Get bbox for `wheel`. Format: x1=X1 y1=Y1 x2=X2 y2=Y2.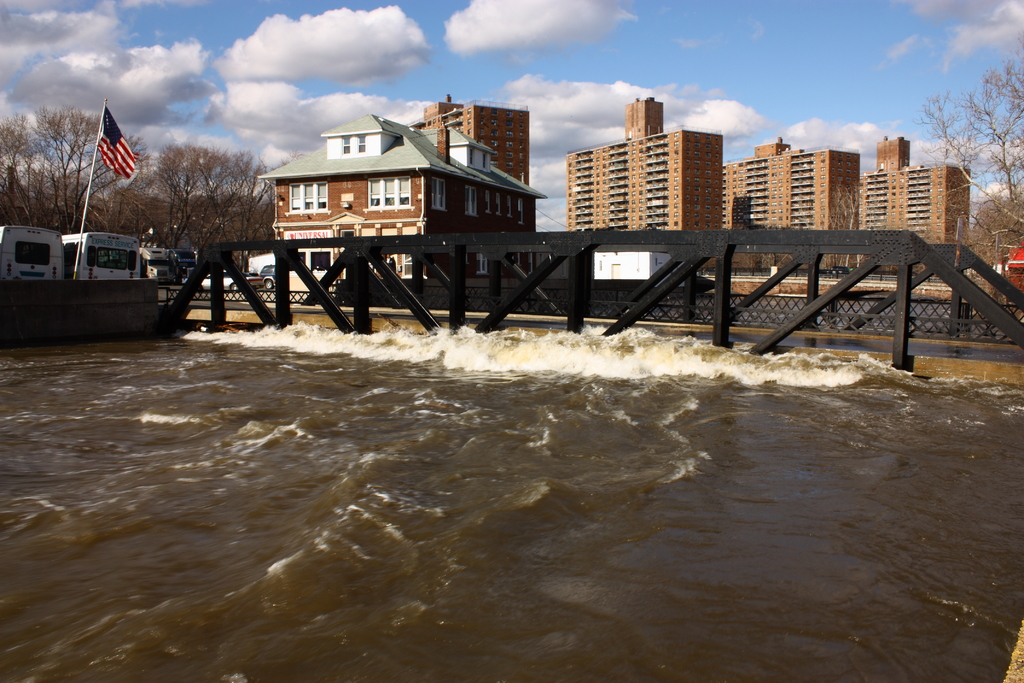
x1=263 y1=280 x2=271 y2=290.
